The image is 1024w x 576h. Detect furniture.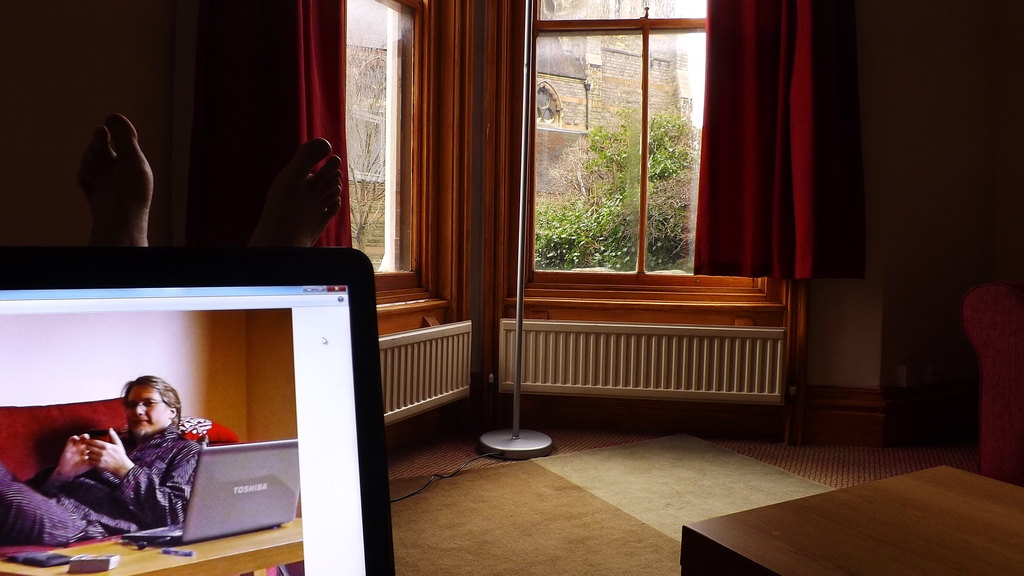
Detection: [962,287,1023,486].
